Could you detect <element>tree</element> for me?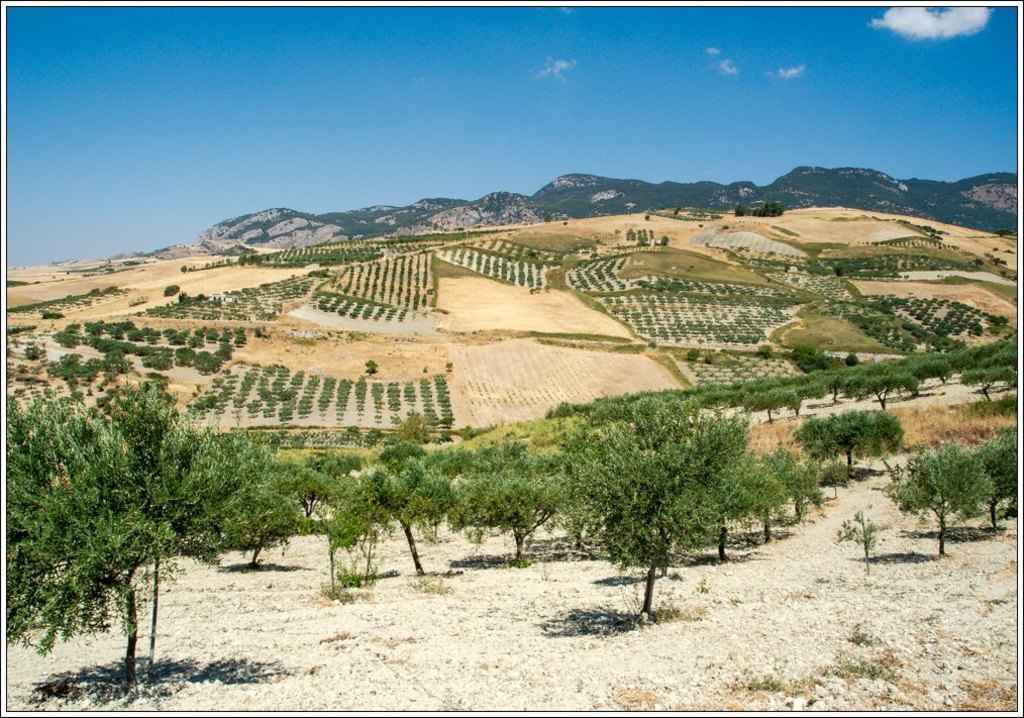
Detection result: 561/454/717/621.
